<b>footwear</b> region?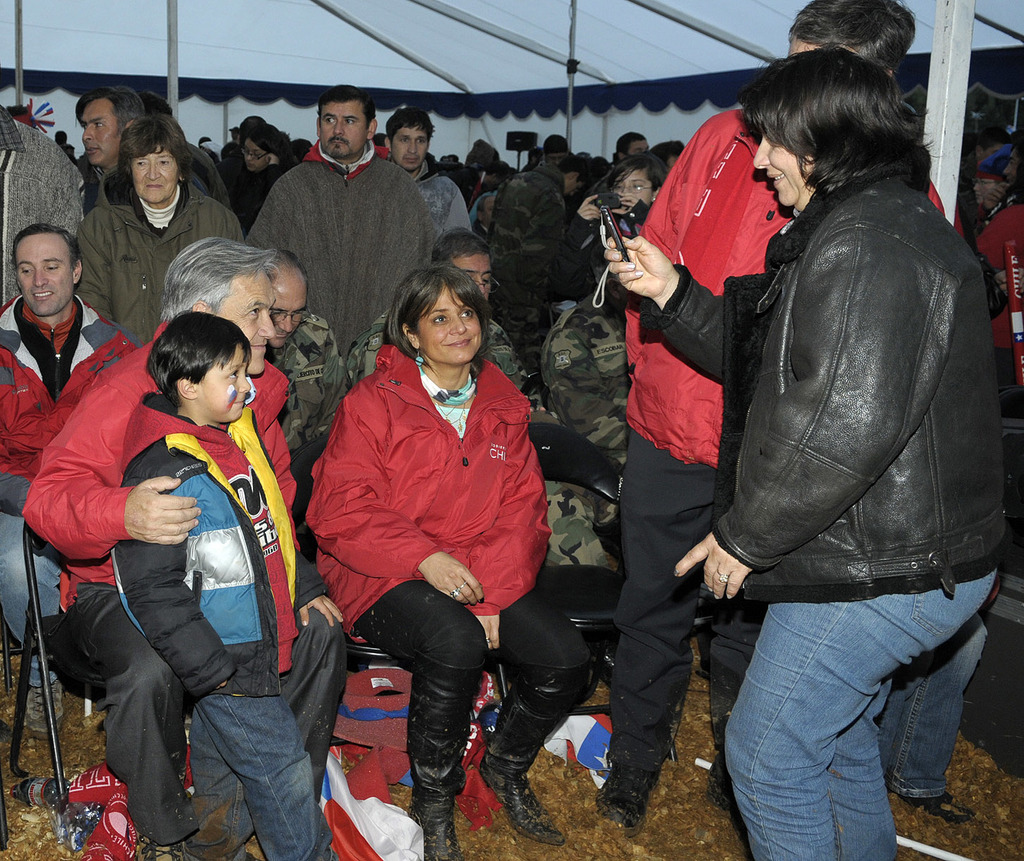
[595,767,662,838]
